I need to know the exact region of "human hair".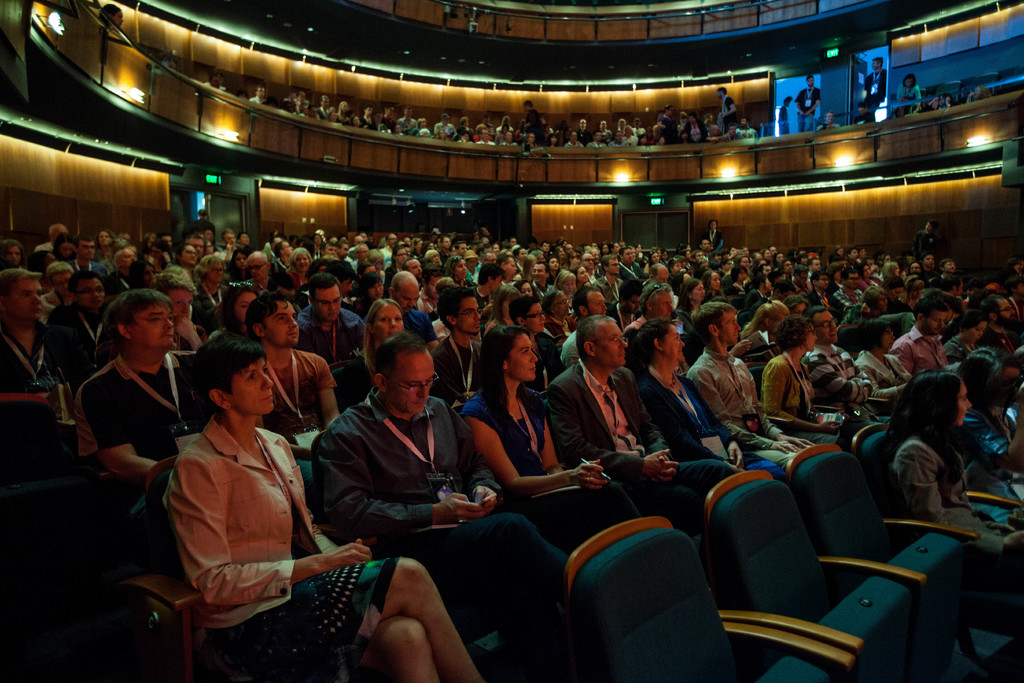
Region: <box>855,286,888,304</box>.
